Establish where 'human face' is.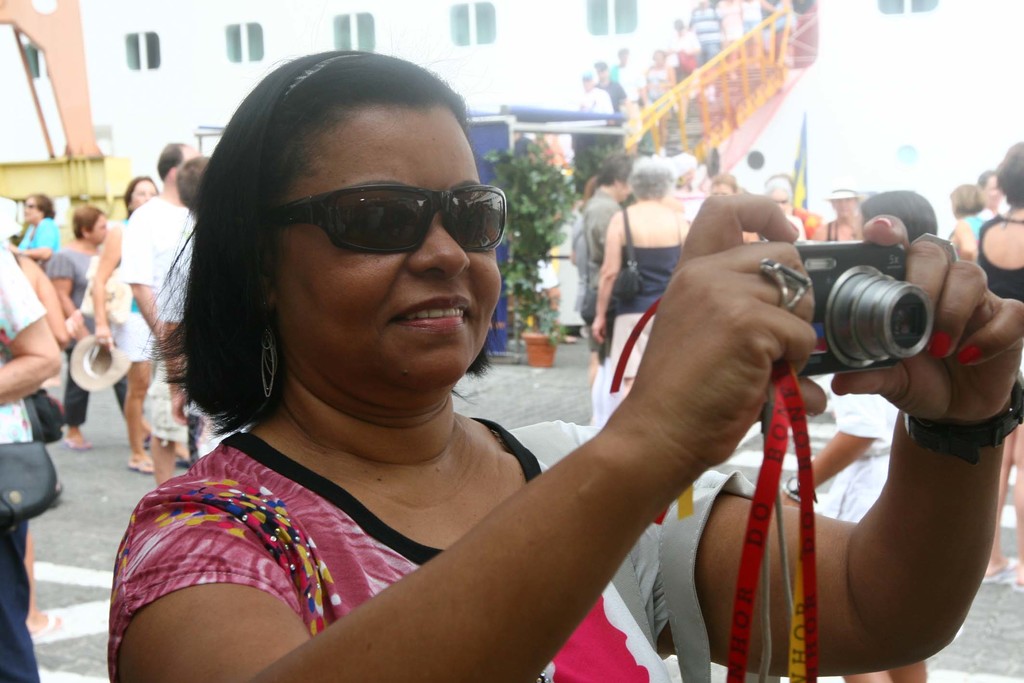
Established at locate(983, 173, 1003, 206).
